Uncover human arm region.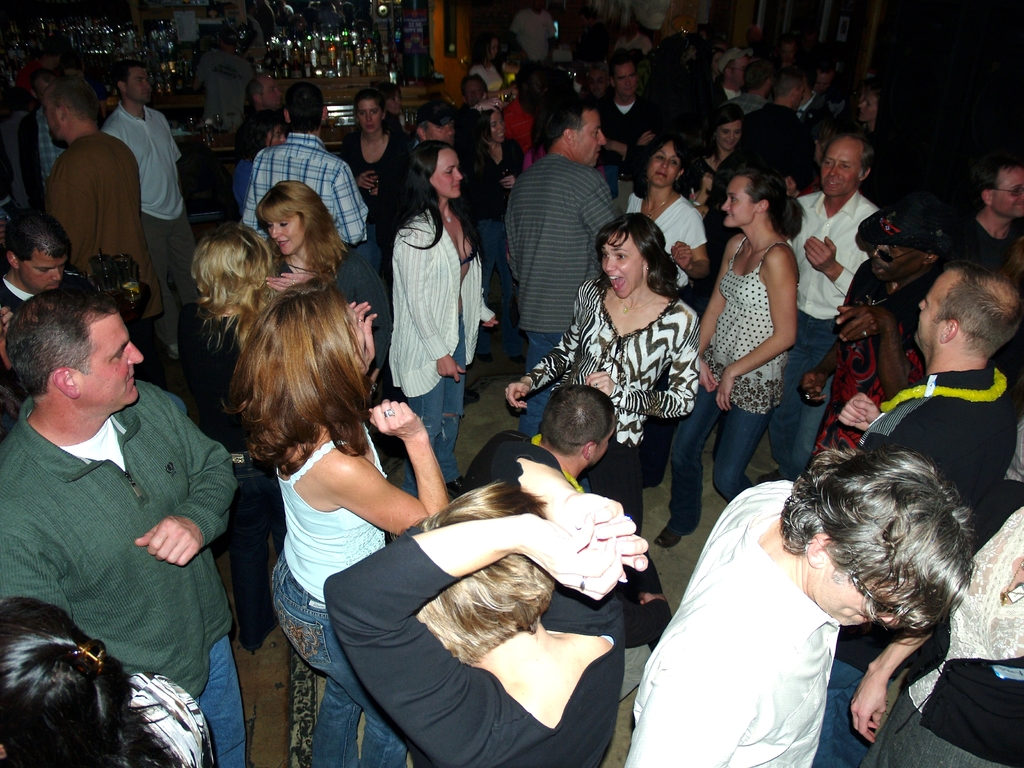
Uncovered: region(698, 236, 732, 393).
